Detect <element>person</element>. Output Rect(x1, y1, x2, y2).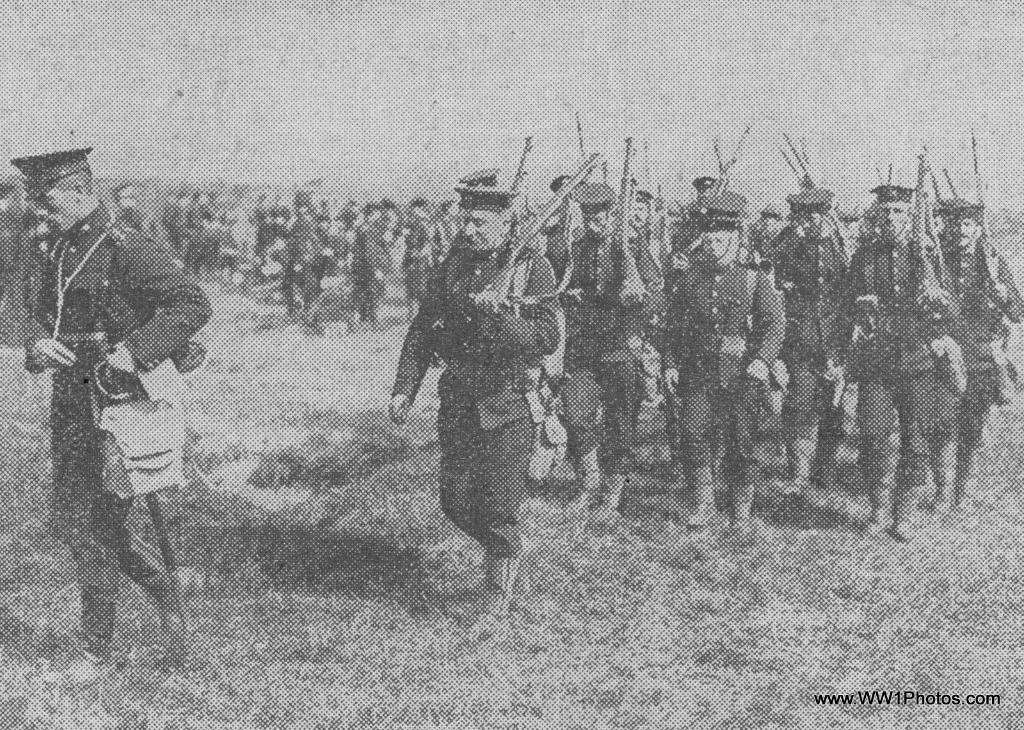
Rect(396, 178, 559, 604).
